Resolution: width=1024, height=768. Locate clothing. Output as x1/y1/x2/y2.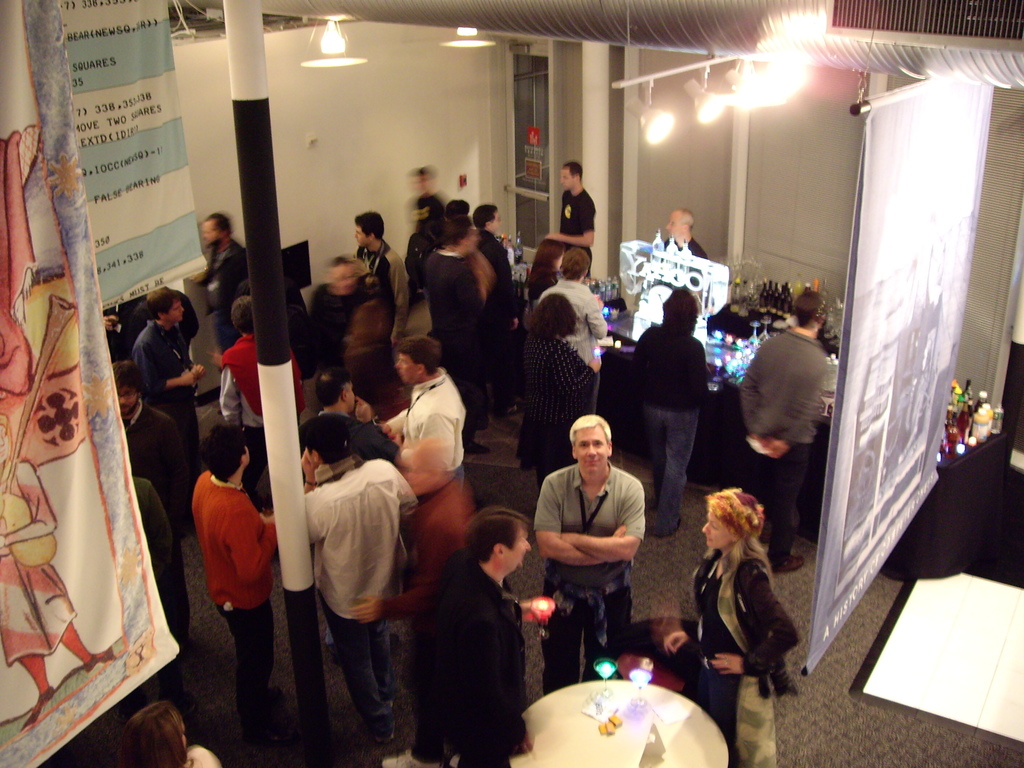
182/746/217/767.
